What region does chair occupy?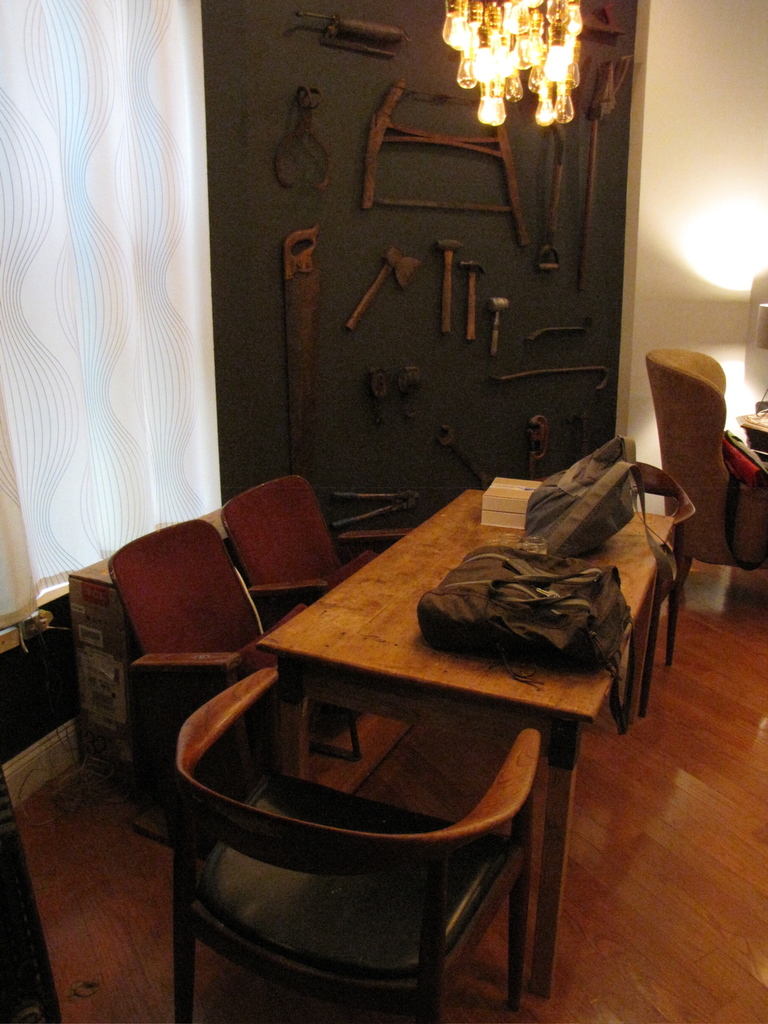
locate(170, 670, 541, 1023).
